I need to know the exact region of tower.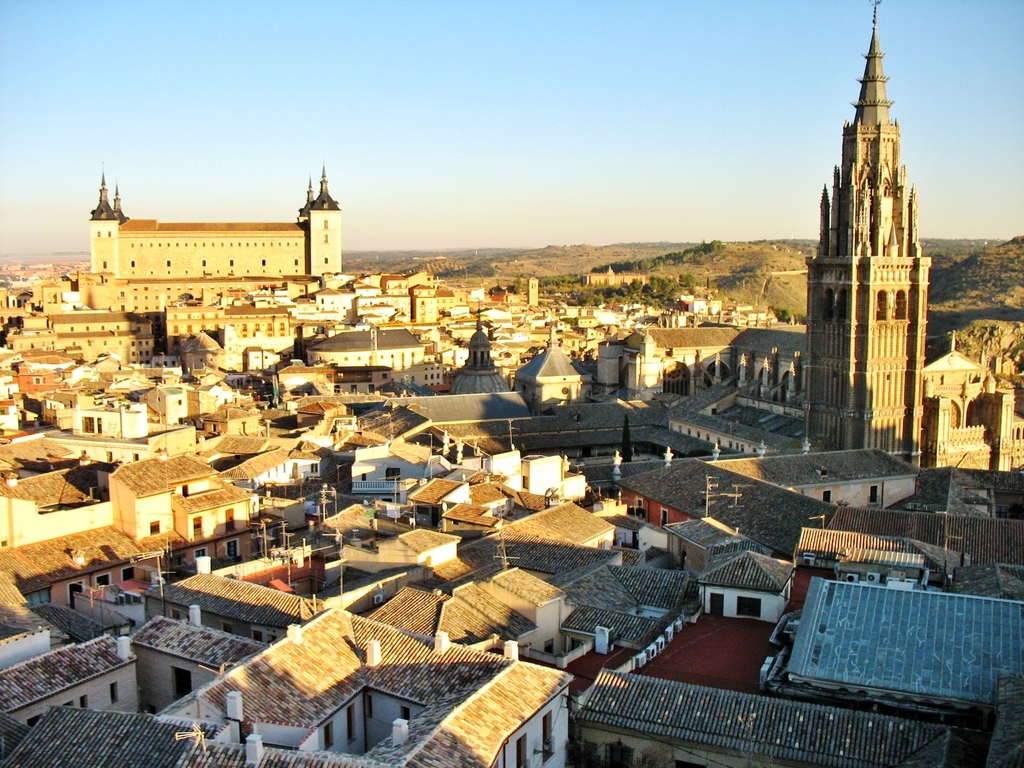
Region: box=[307, 179, 342, 270].
